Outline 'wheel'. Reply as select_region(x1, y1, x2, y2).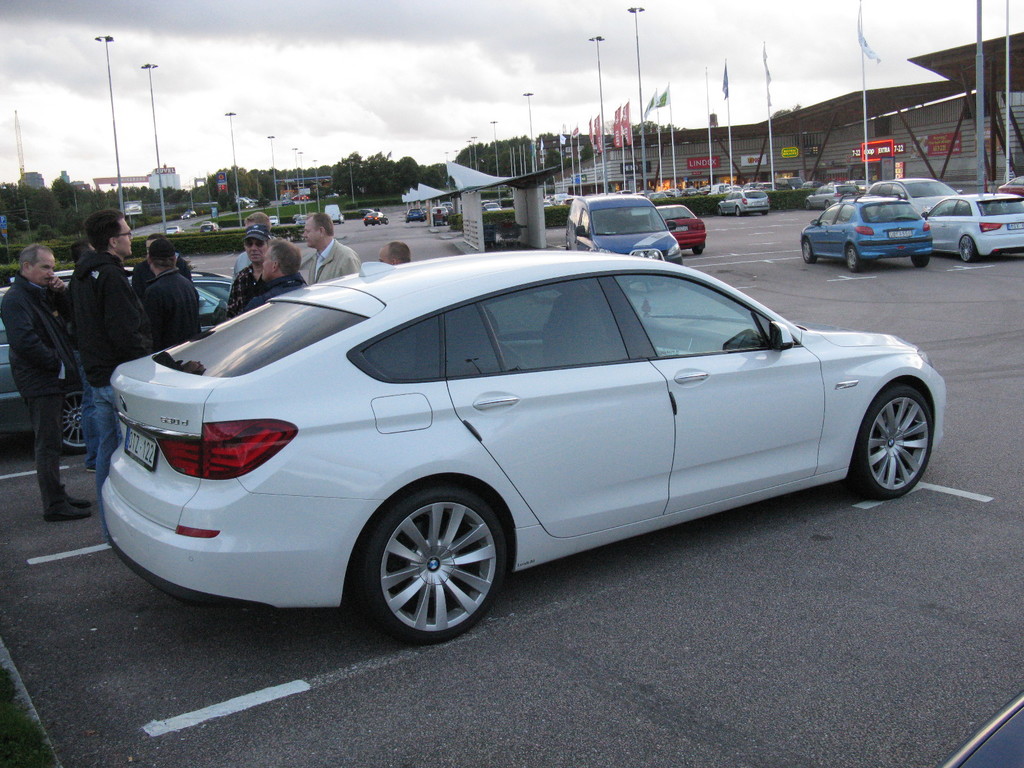
select_region(61, 386, 86, 458).
